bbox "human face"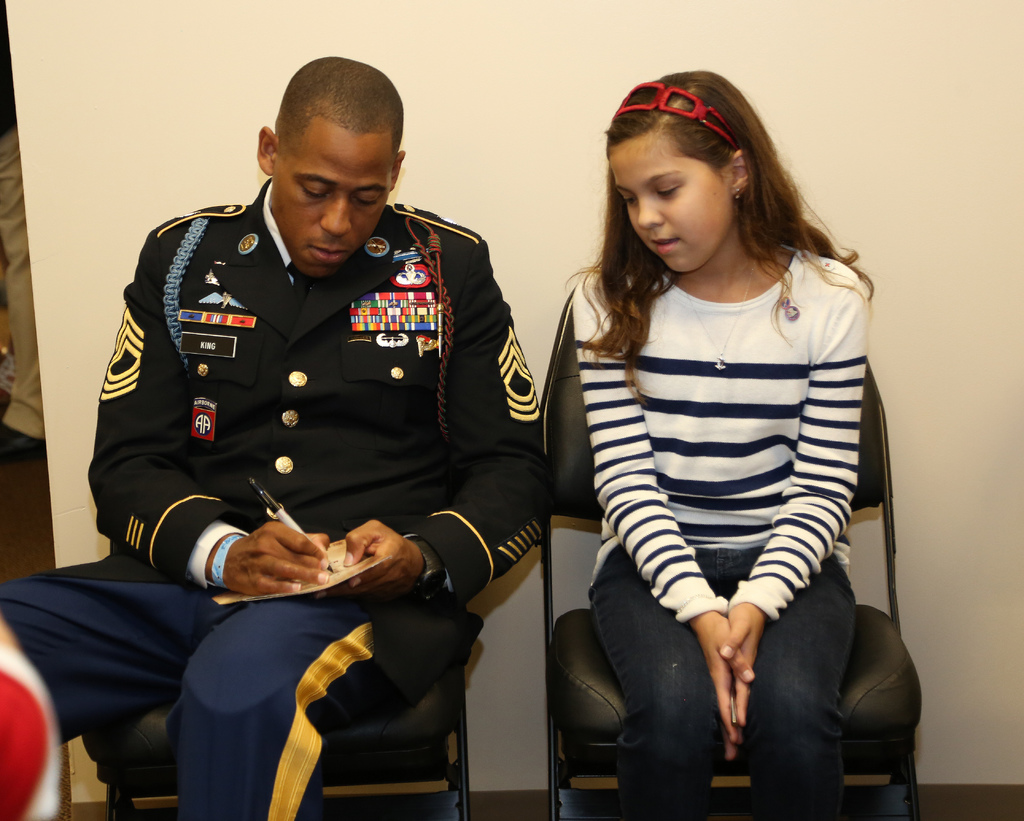
269,136,392,280
